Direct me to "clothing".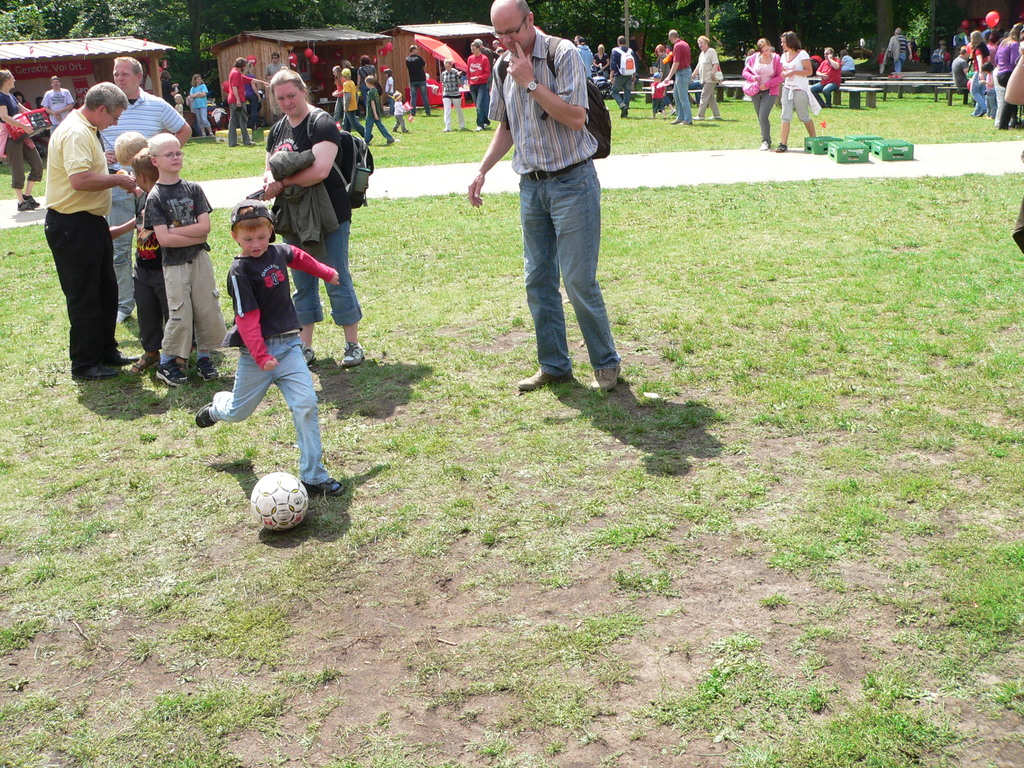
Direction: x1=227, y1=103, x2=247, y2=140.
